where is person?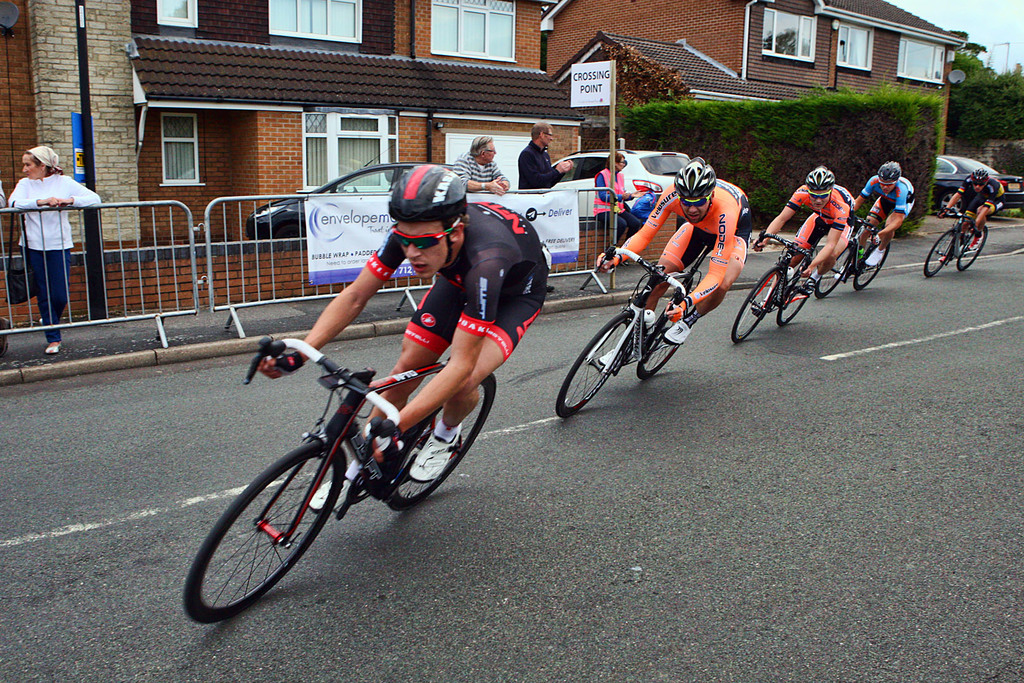
<bbox>591, 142, 639, 249</bbox>.
